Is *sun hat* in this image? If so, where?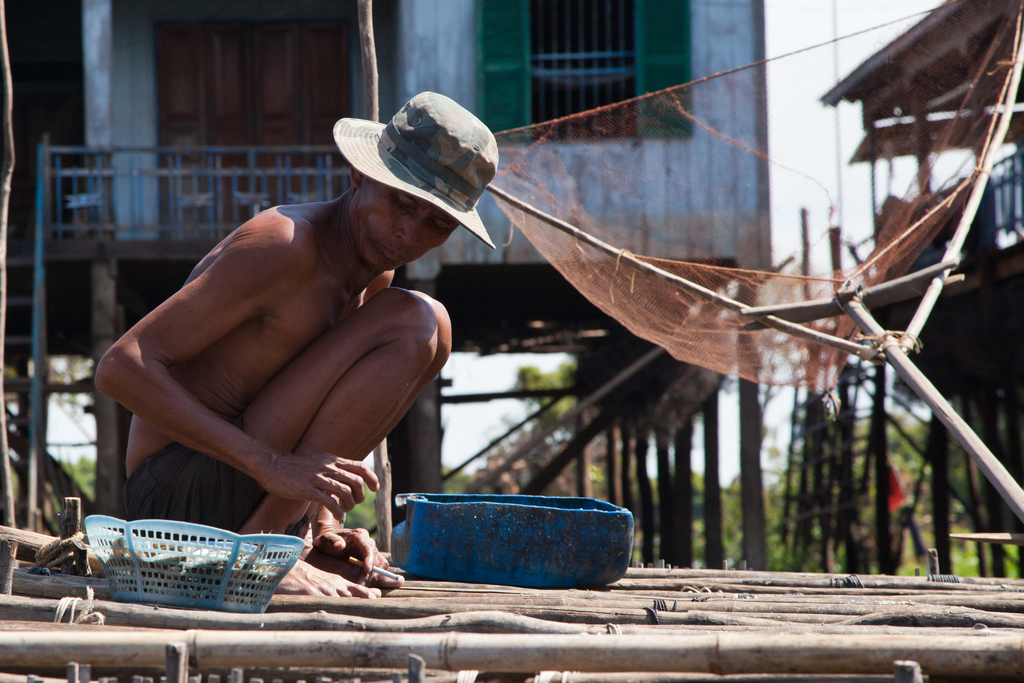
Yes, at crop(329, 94, 499, 258).
